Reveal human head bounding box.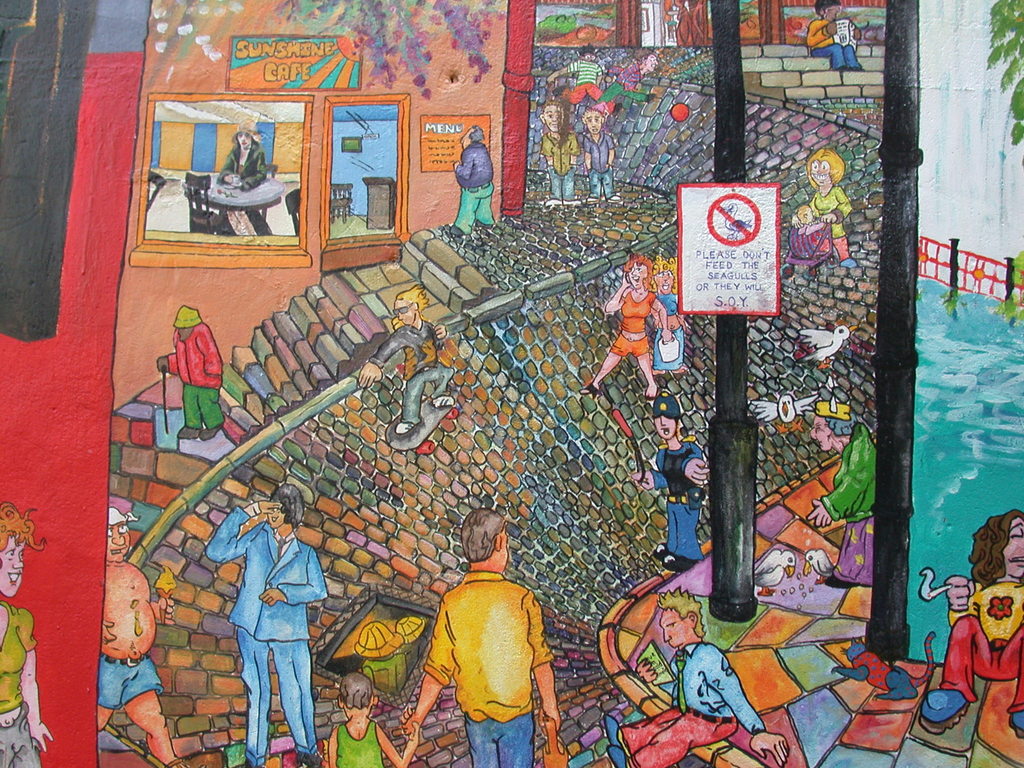
Revealed: bbox=[648, 260, 680, 299].
